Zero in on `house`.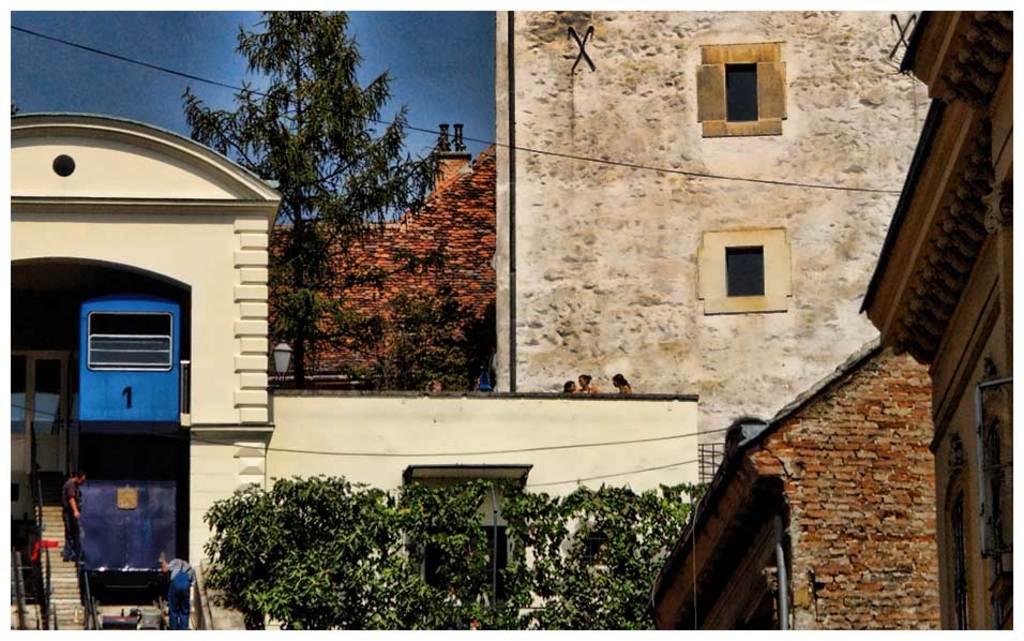
Zeroed in: (853,9,1013,637).
